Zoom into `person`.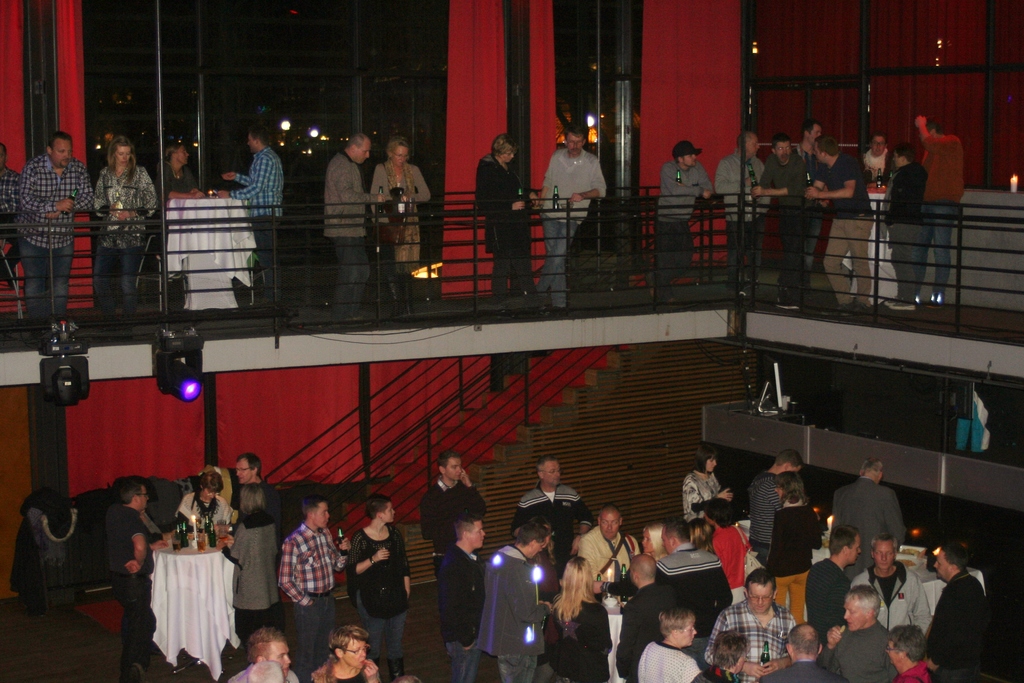
Zoom target: select_region(766, 623, 847, 682).
